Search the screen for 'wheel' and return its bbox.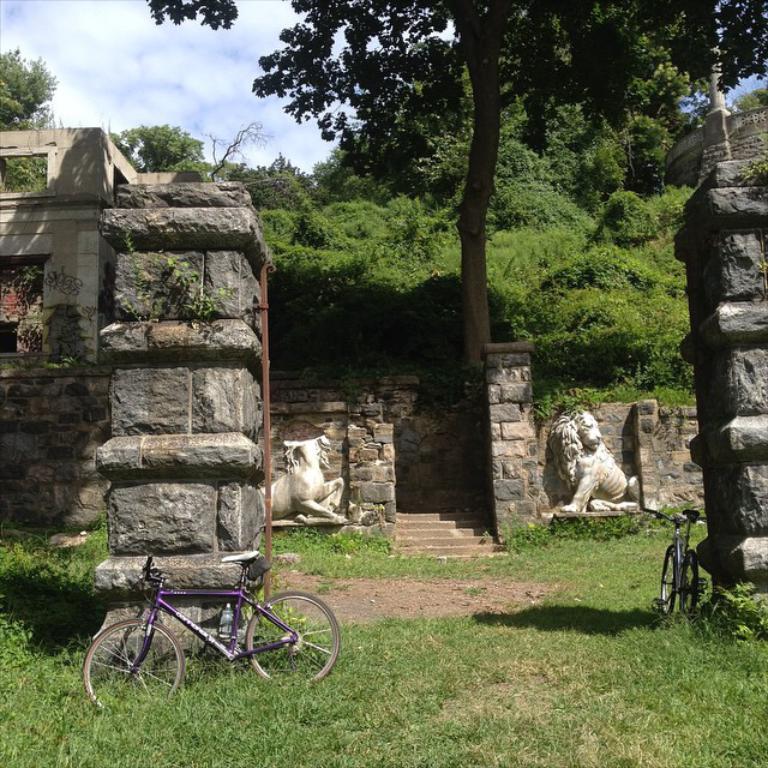
Found: [x1=80, y1=619, x2=184, y2=713].
